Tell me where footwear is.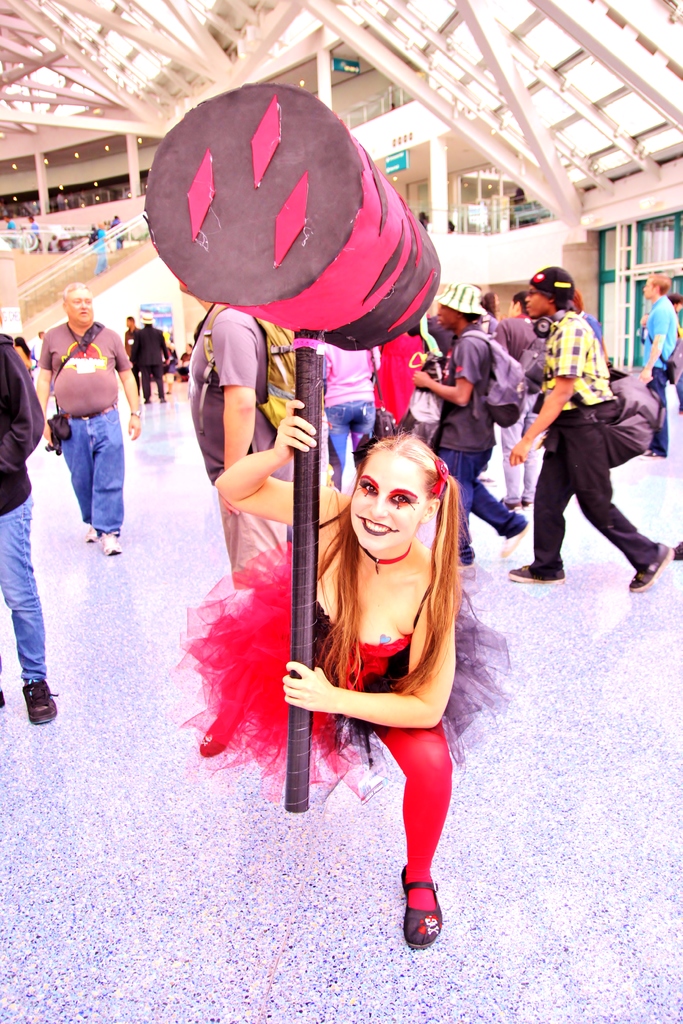
footwear is at bbox=[17, 682, 62, 725].
